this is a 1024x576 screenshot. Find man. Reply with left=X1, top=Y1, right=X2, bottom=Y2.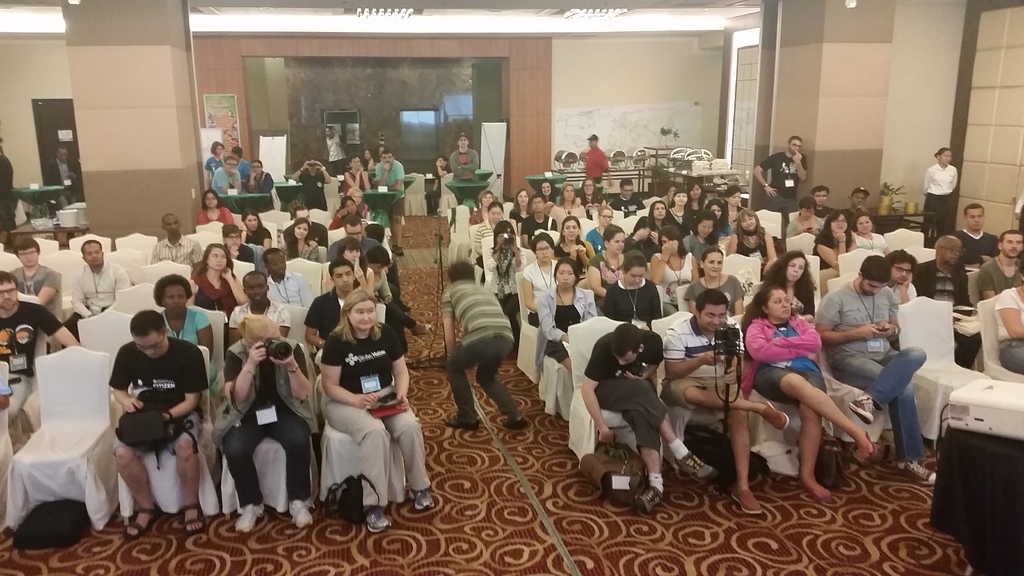
left=3, top=232, right=60, bottom=351.
